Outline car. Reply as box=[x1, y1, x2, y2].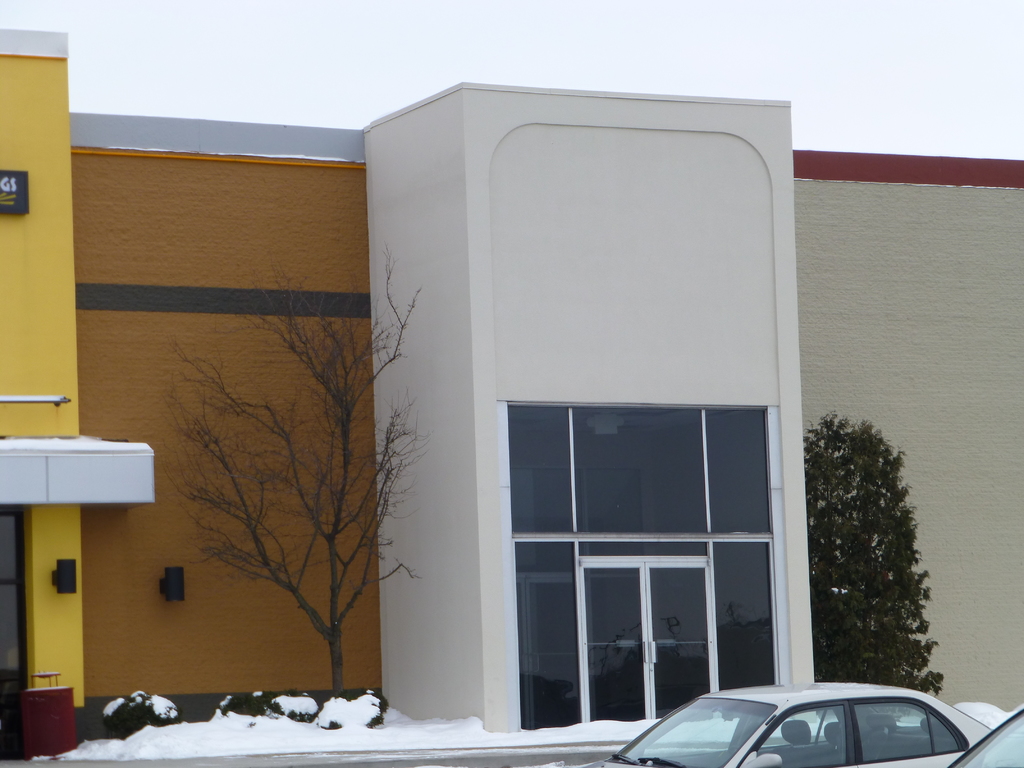
box=[941, 705, 1023, 767].
